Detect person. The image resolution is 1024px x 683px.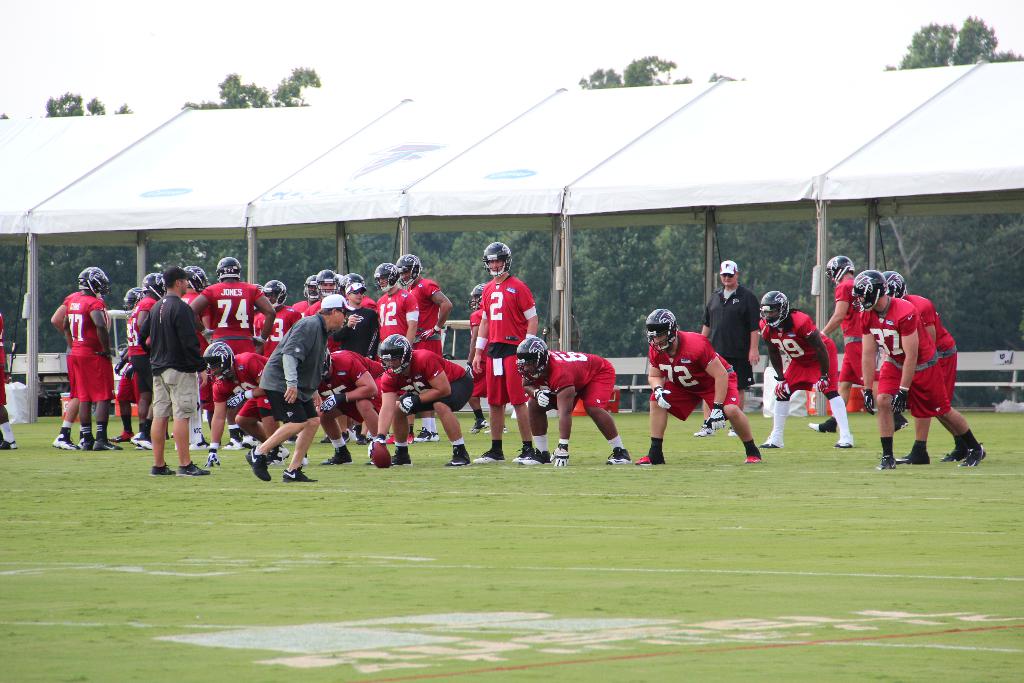
<bbox>857, 266, 982, 468</bbox>.
